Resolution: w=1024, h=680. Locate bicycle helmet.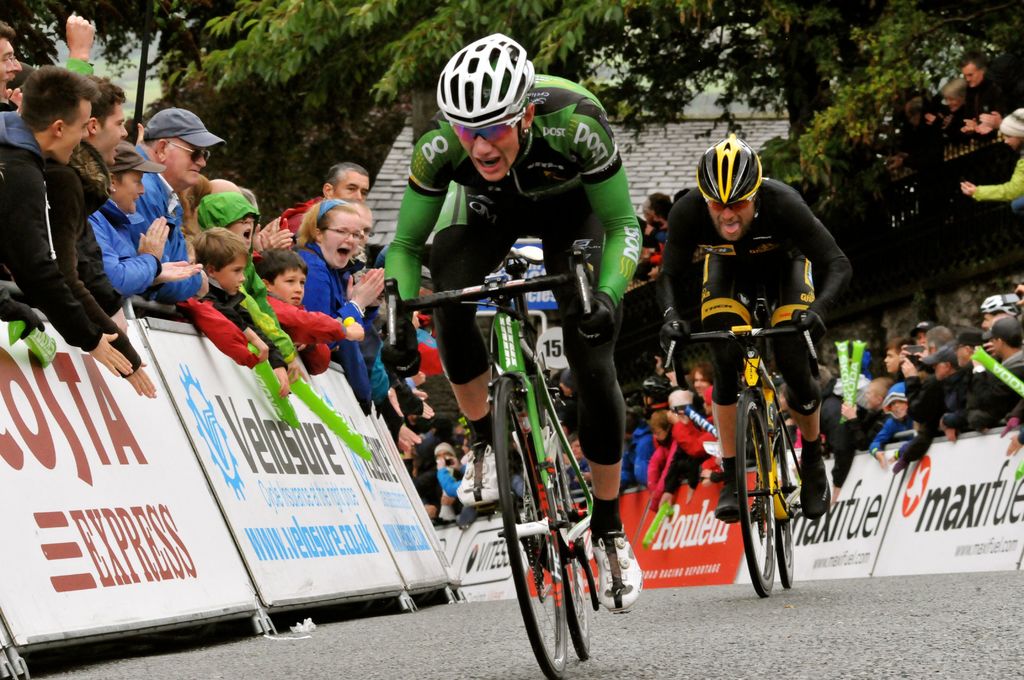
crop(692, 131, 767, 205).
